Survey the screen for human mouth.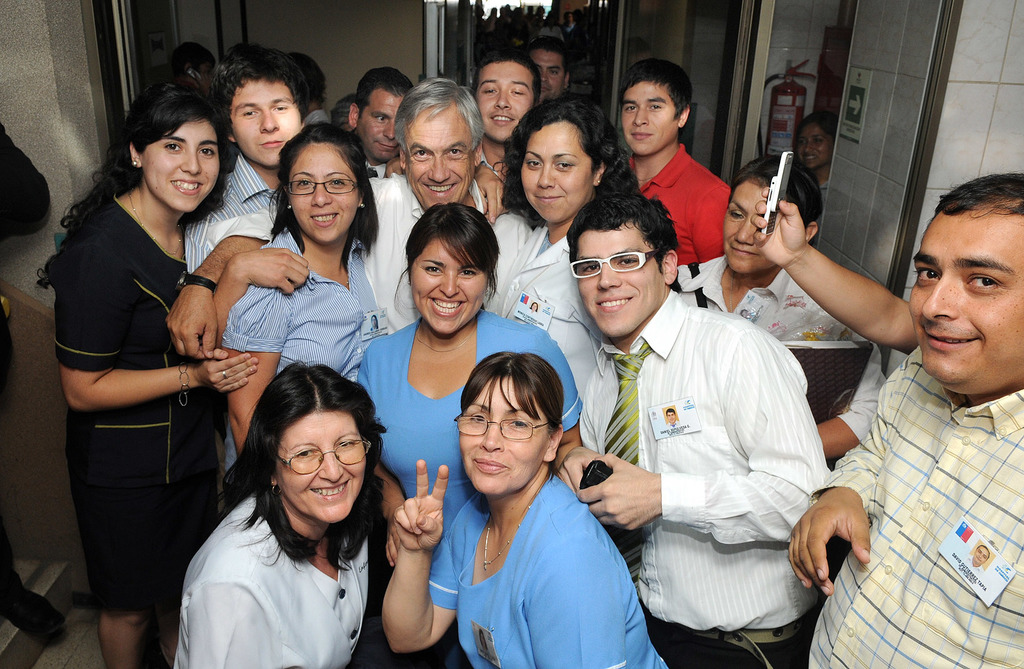
Survey found: Rect(172, 178, 202, 194).
